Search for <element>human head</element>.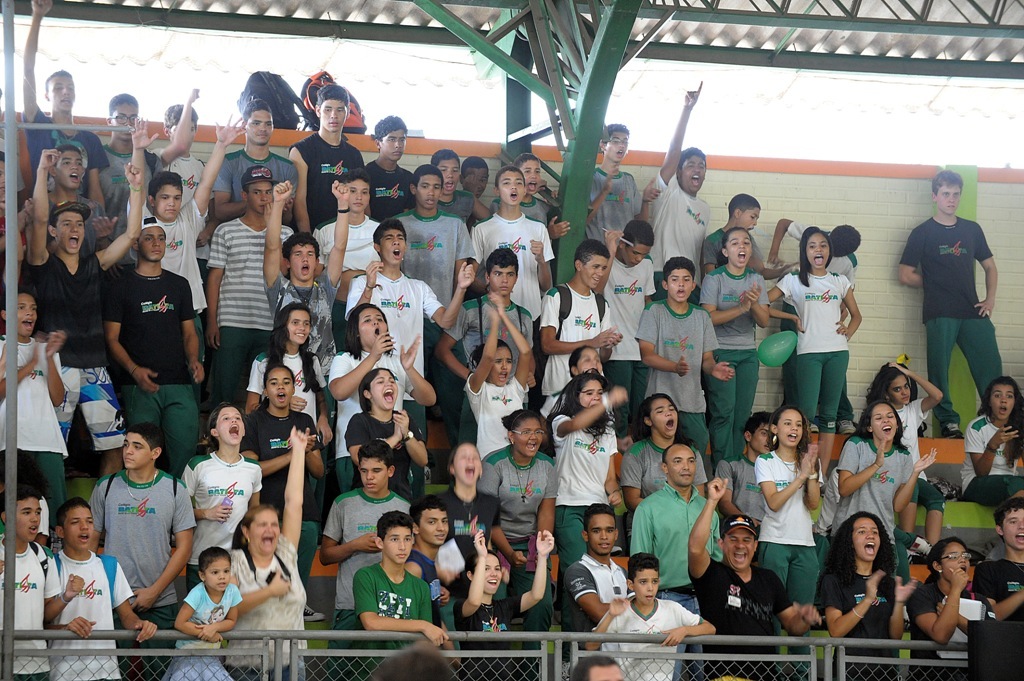
Found at <bbox>457, 154, 495, 198</bbox>.
